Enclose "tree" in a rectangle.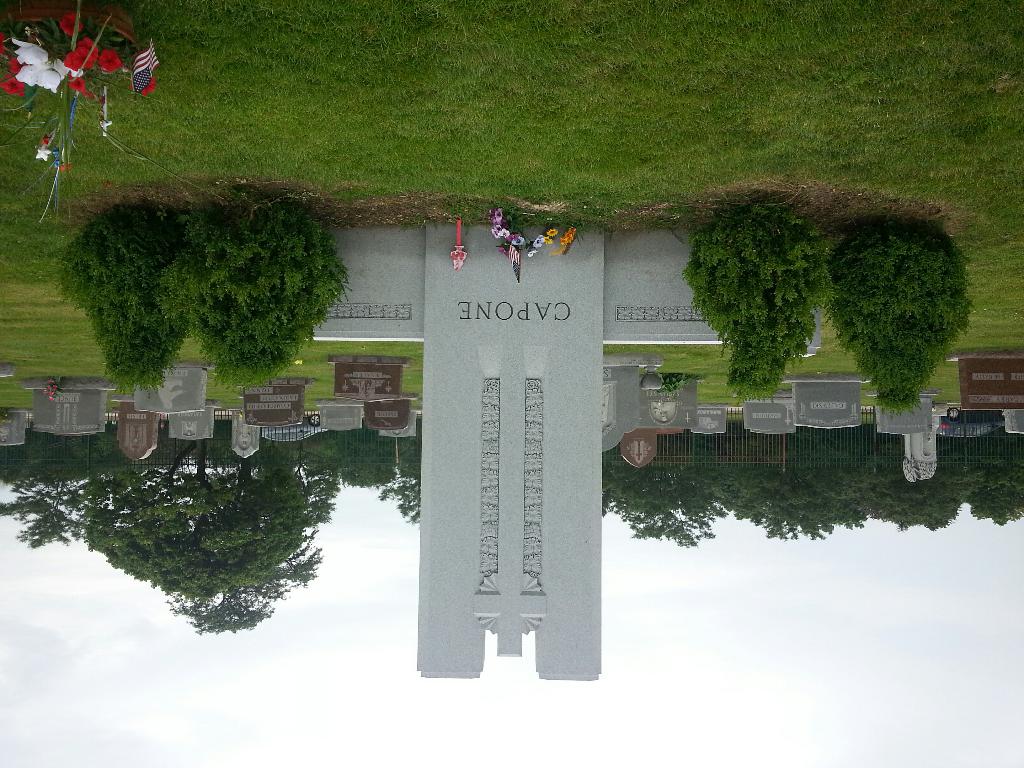
box(157, 196, 356, 396).
